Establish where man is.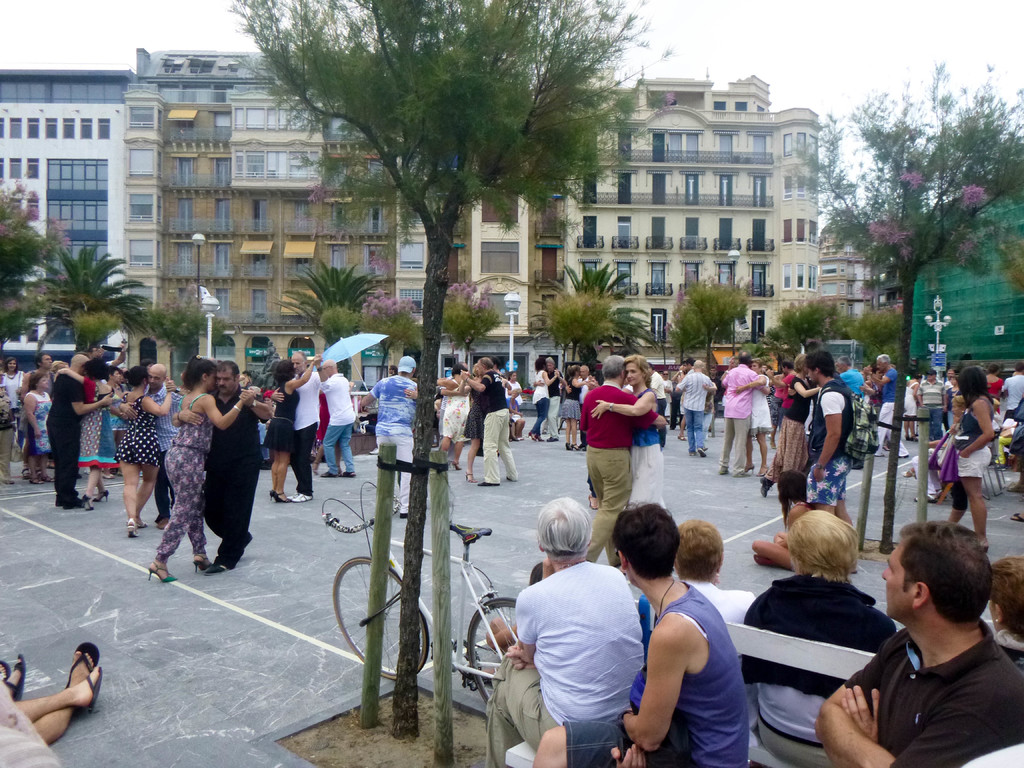
Established at (x1=322, y1=360, x2=356, y2=479).
